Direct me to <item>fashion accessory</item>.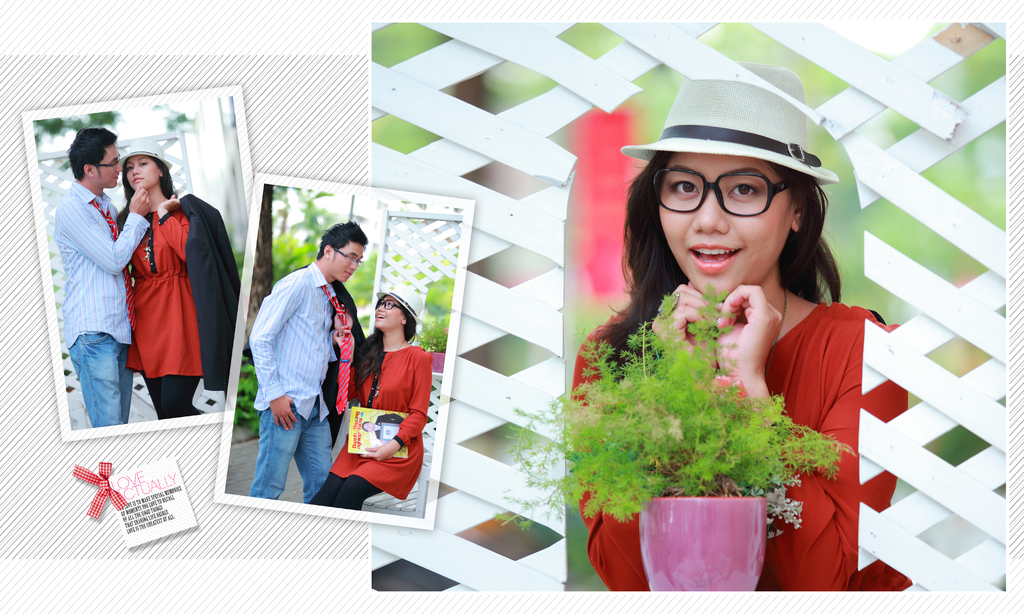
Direction: 623/65/840/185.
